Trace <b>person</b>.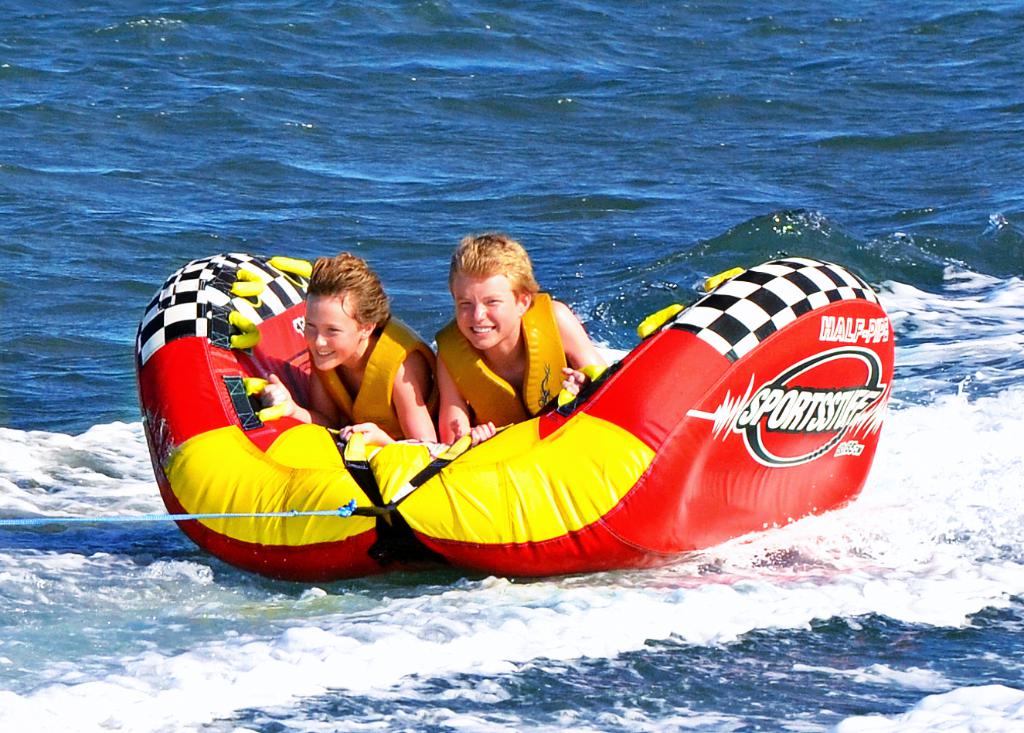
Traced to <region>299, 248, 456, 464</region>.
